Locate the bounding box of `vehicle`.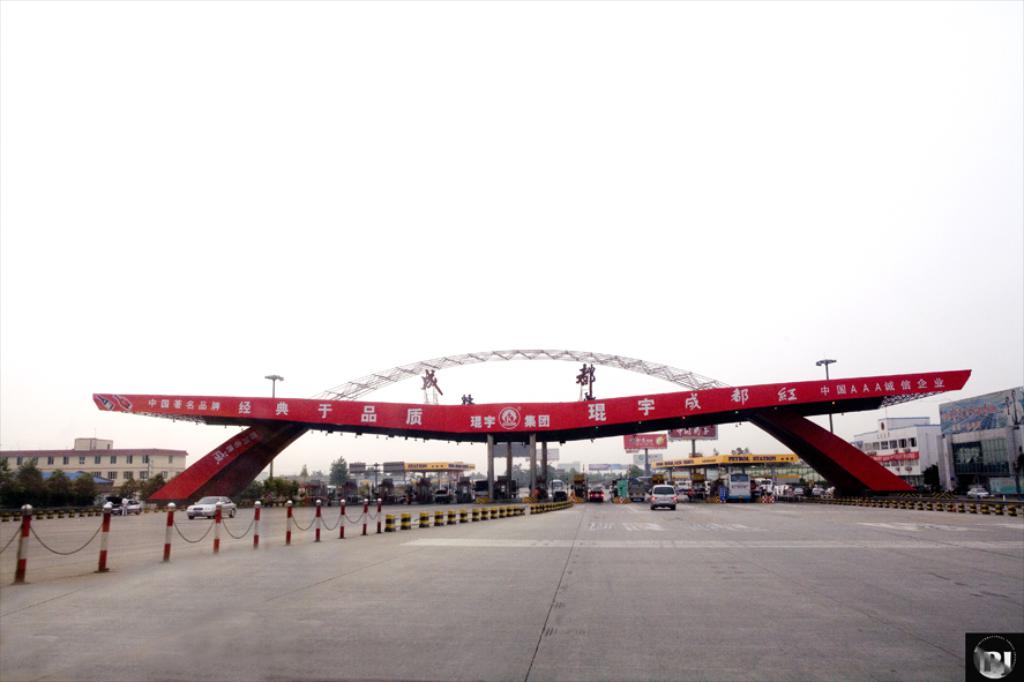
Bounding box: box=[102, 497, 140, 517].
